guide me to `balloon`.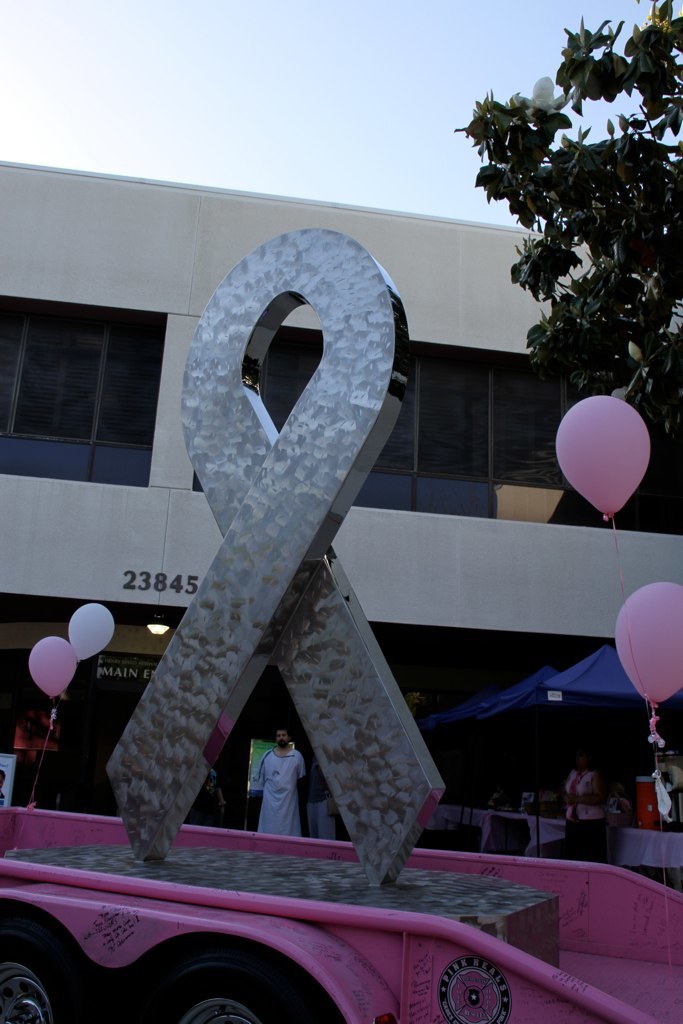
Guidance: left=68, top=604, right=116, bottom=662.
